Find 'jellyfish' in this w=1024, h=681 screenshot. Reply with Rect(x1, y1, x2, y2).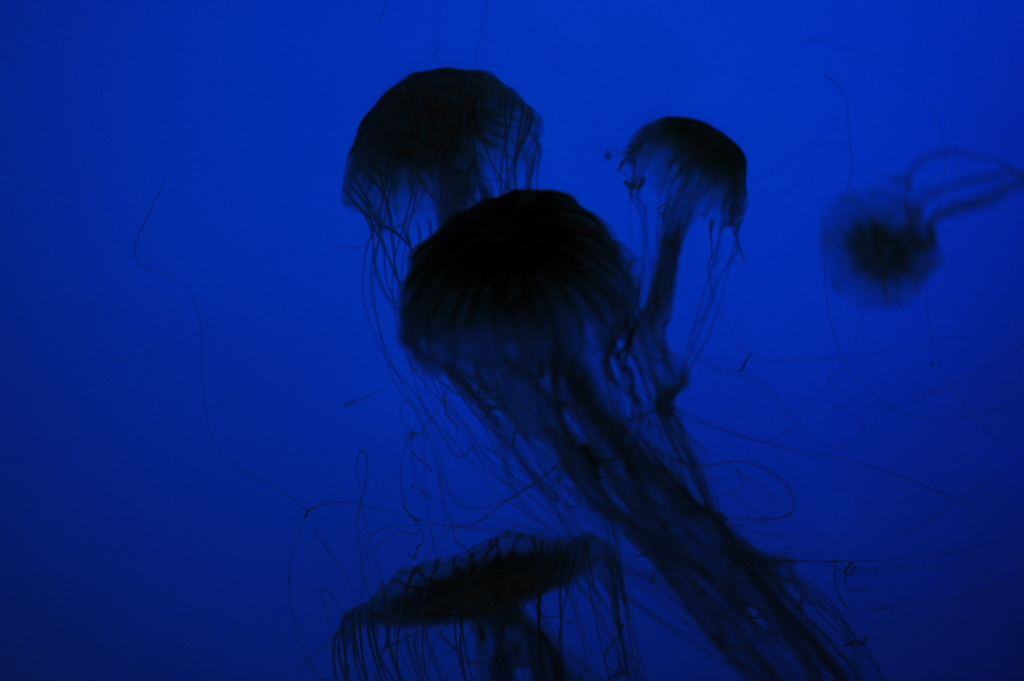
Rect(615, 106, 761, 406).
